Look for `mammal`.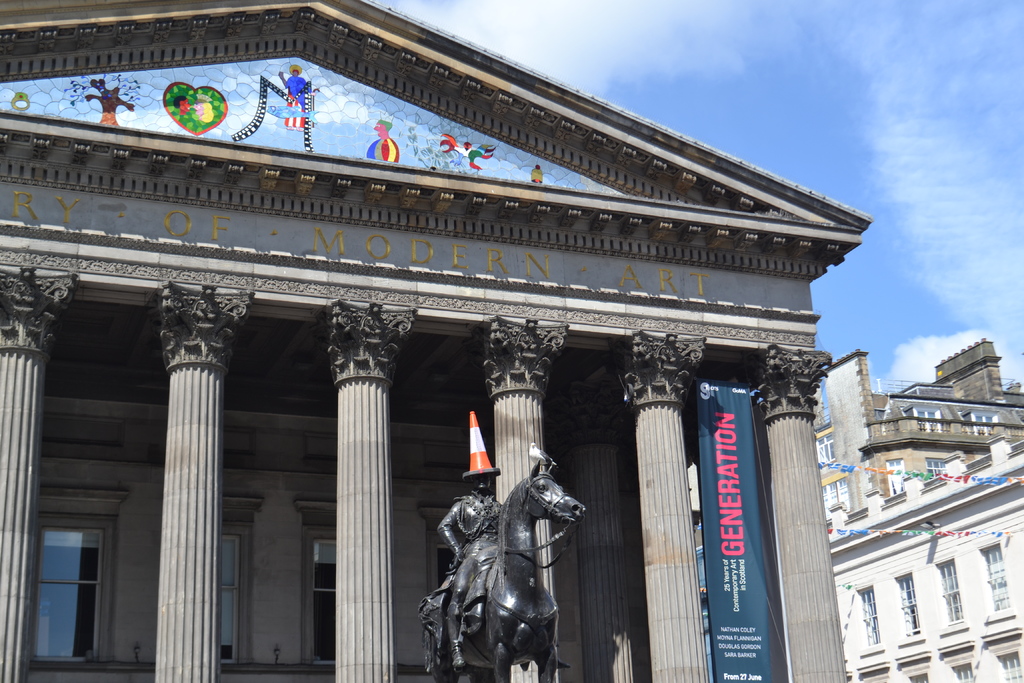
Found: detection(421, 459, 586, 682).
